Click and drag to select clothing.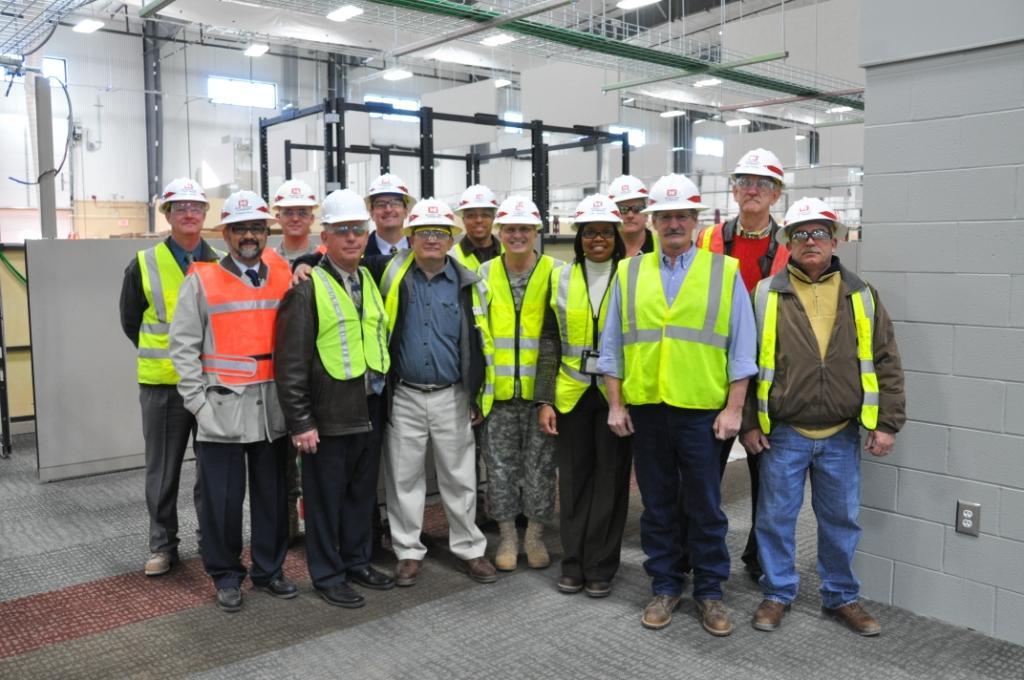
Selection: 278 224 328 268.
